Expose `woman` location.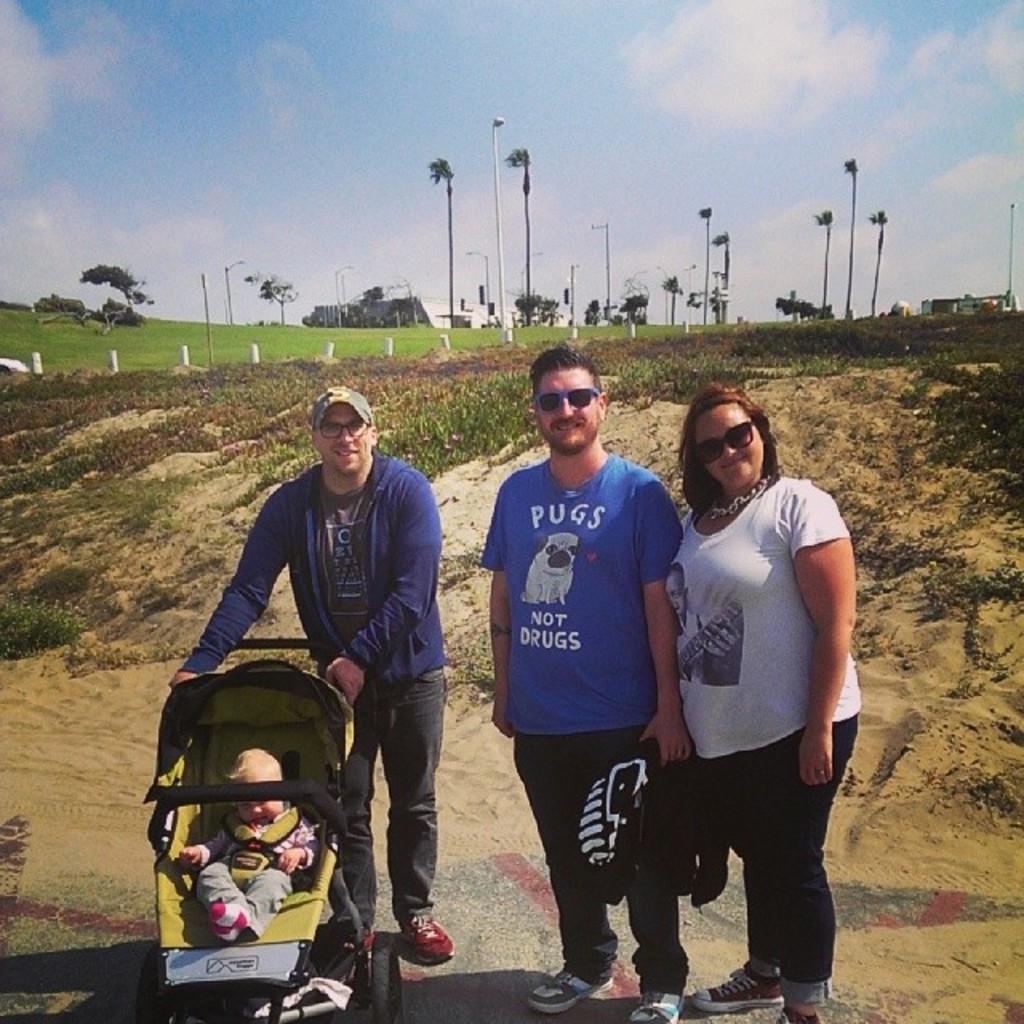
Exposed at <box>656,378,864,1022</box>.
